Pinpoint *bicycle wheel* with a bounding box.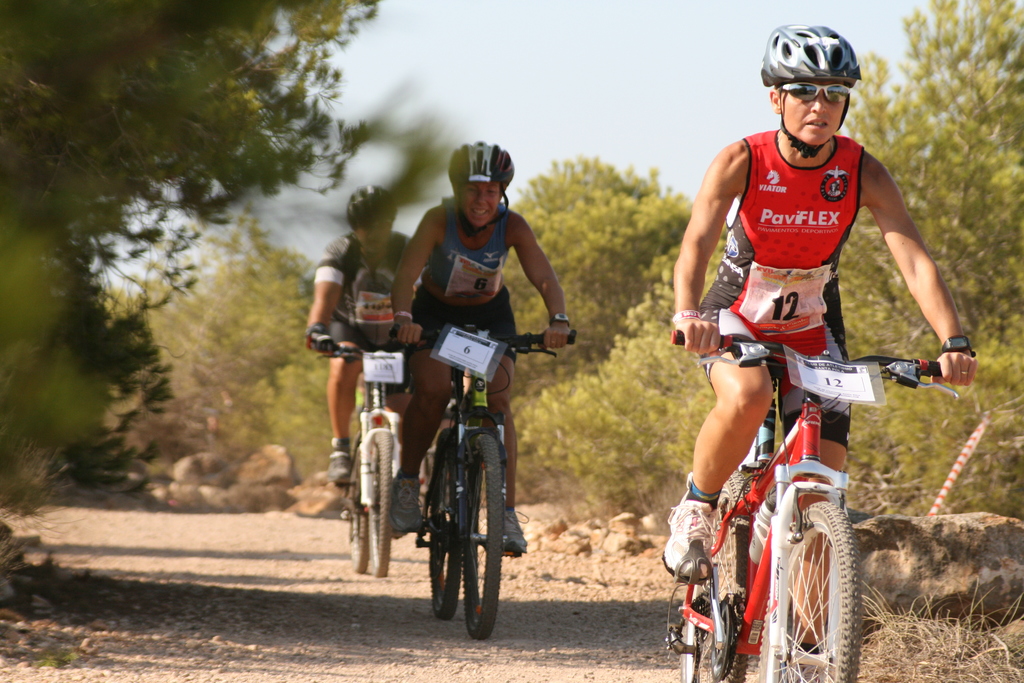
<bbox>364, 430, 397, 579</bbox>.
